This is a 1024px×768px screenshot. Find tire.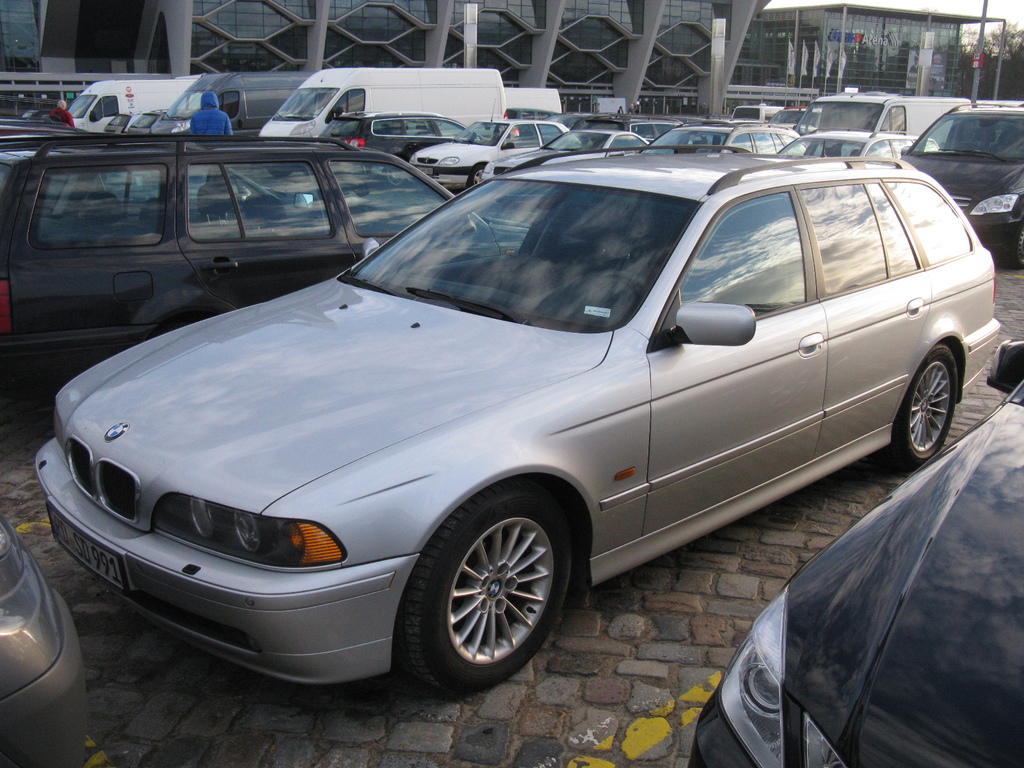
Bounding box: x1=356 y1=179 x2=371 y2=195.
